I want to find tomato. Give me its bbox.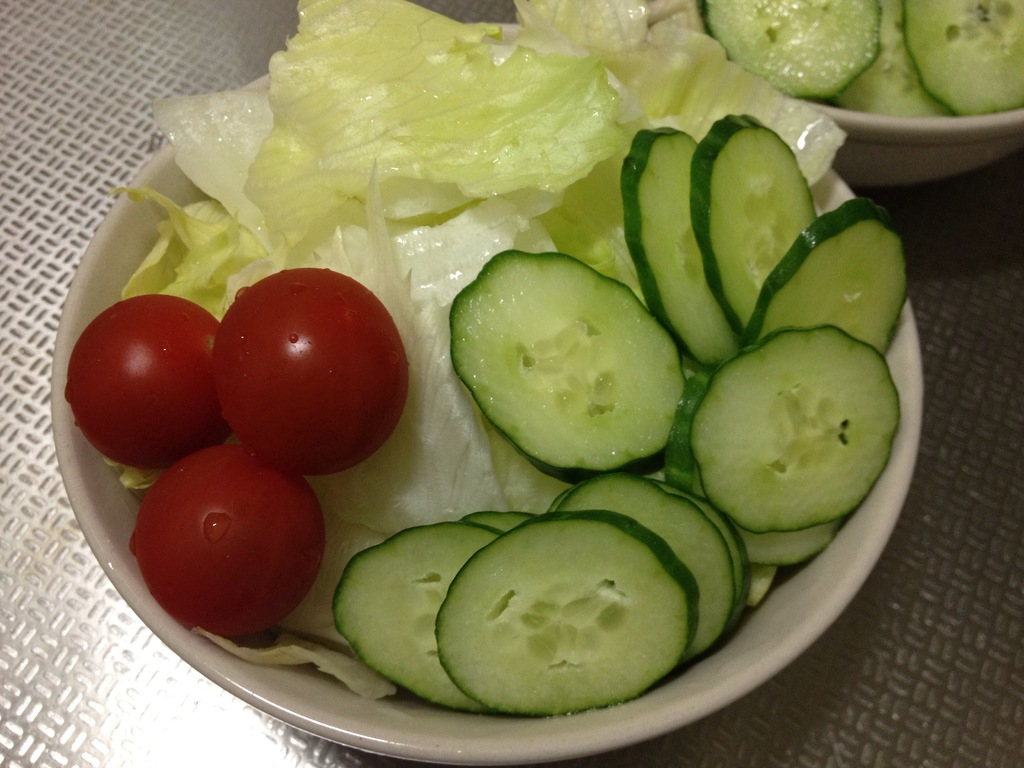
(75, 294, 226, 470).
